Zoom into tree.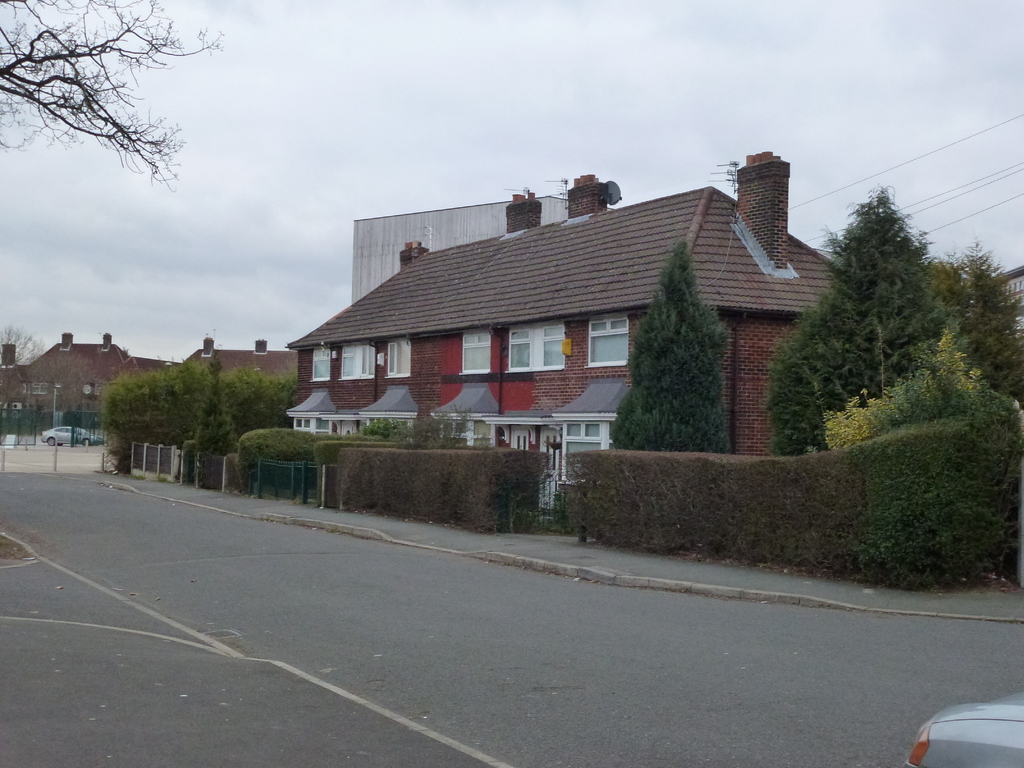
Zoom target: bbox=(0, 323, 47, 401).
